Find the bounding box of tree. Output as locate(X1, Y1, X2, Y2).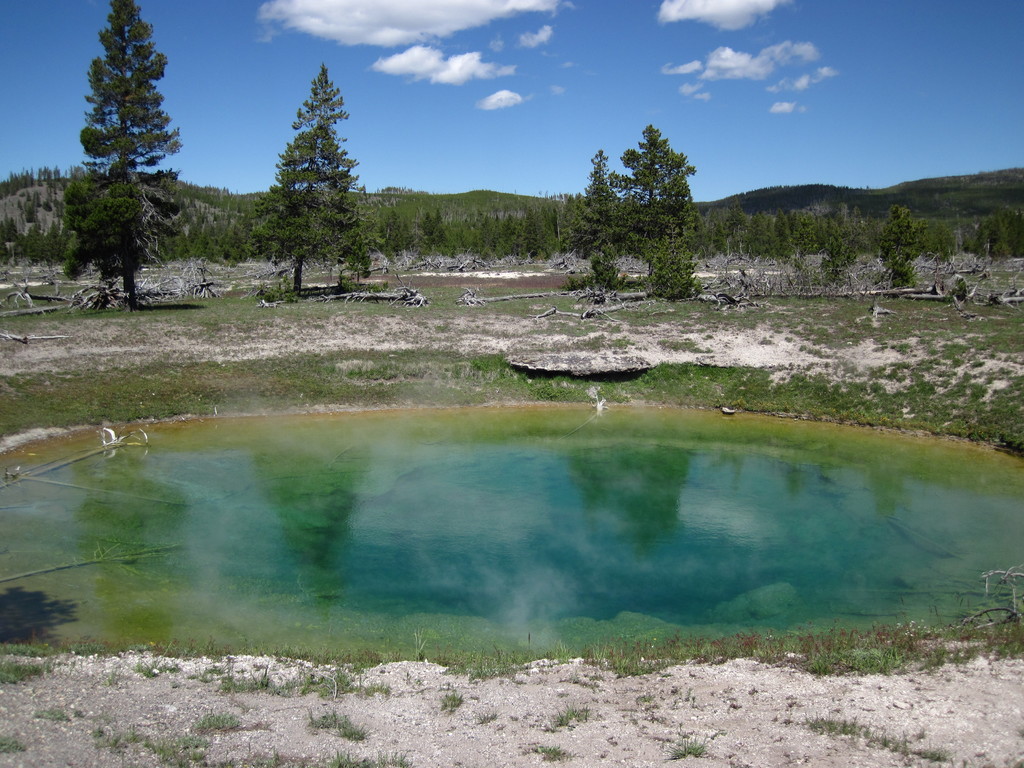
locate(61, 14, 179, 319).
